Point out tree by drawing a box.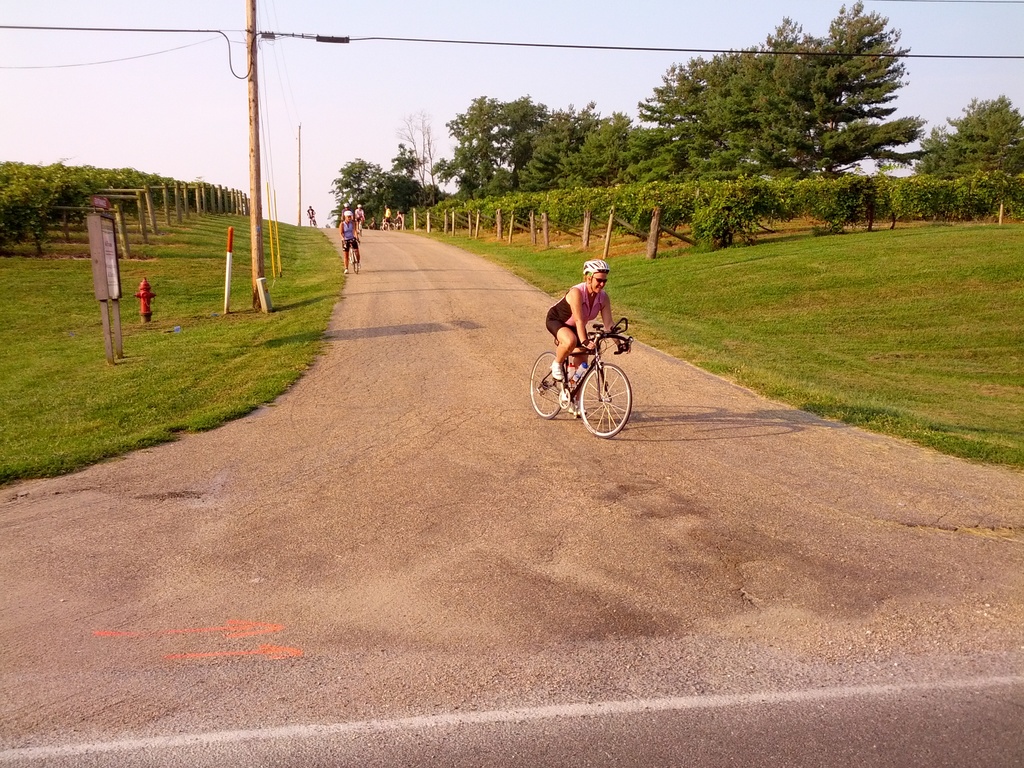
region(387, 118, 439, 213).
